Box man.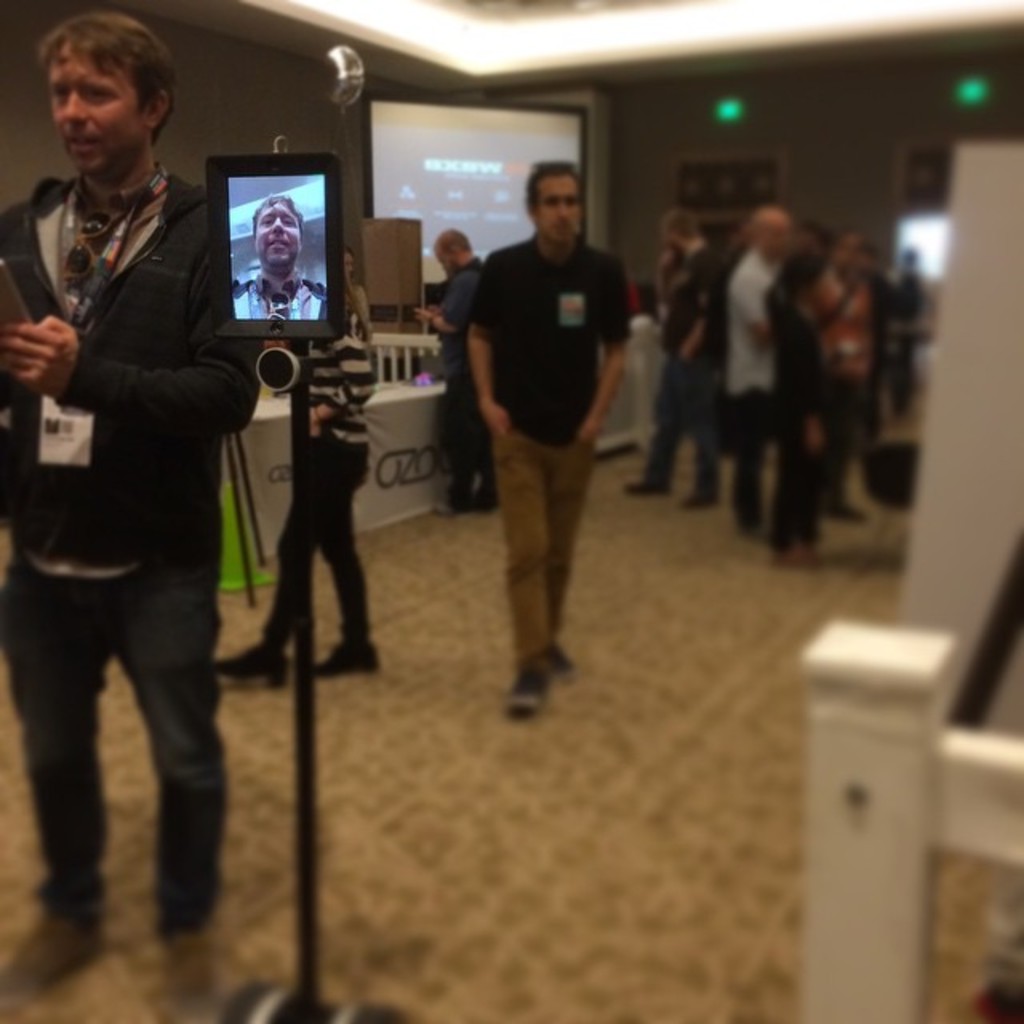
l=413, t=224, r=501, b=515.
